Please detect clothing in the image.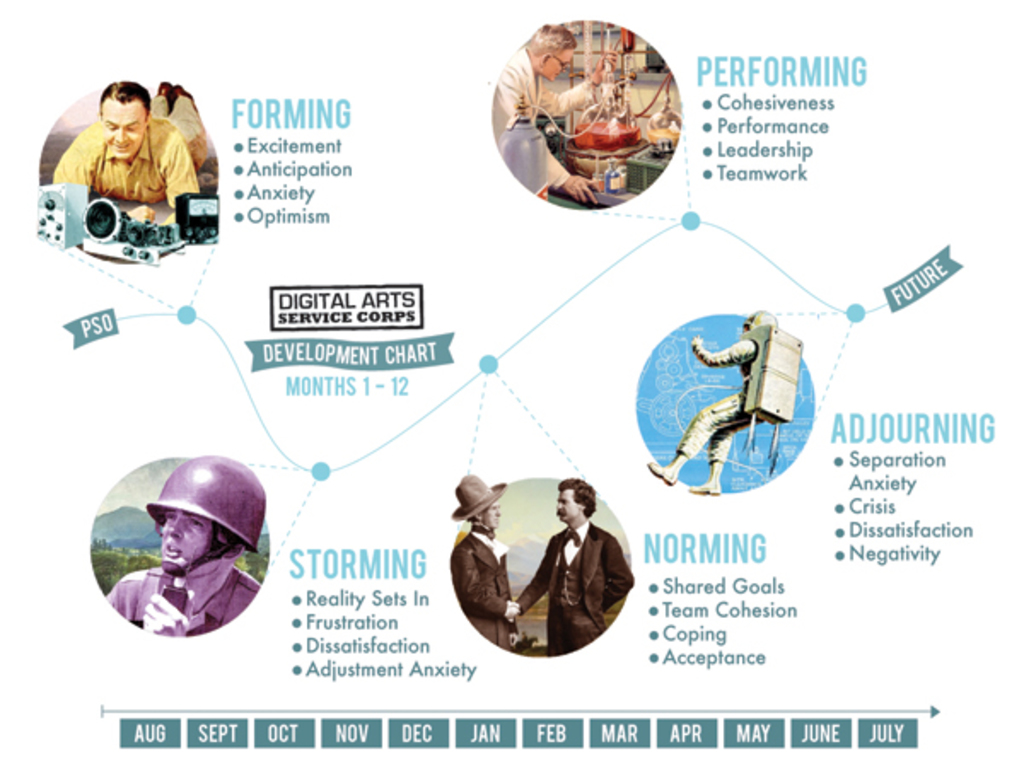
bbox=[512, 495, 623, 648].
